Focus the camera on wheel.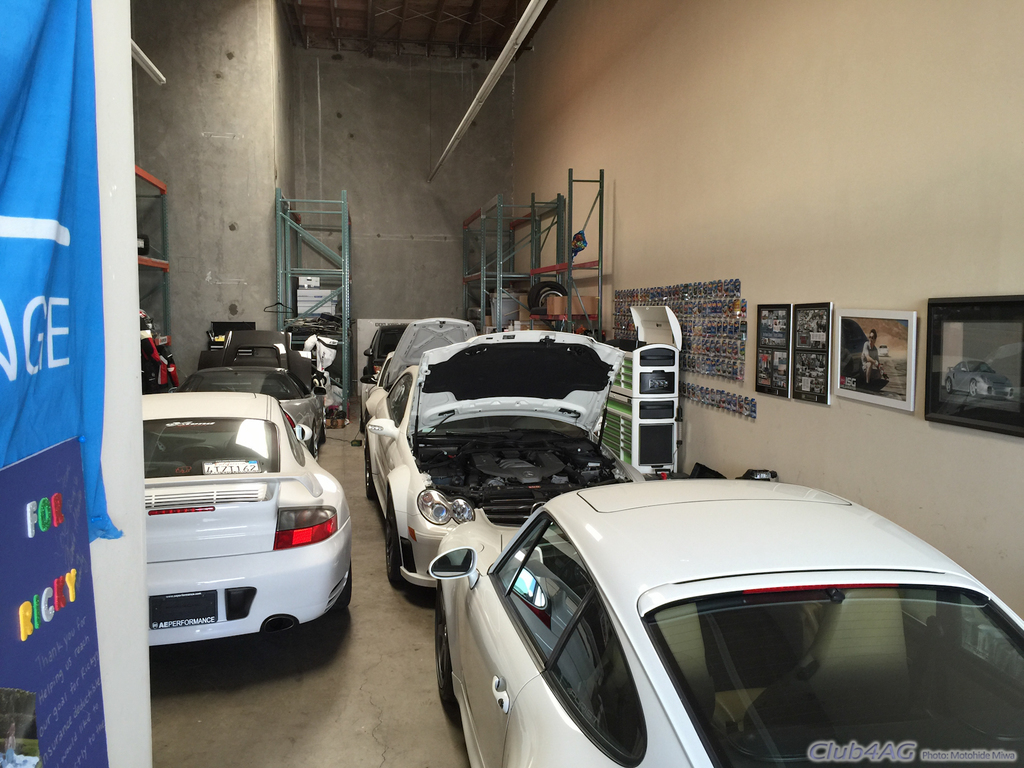
Focus region: 970,380,977,397.
